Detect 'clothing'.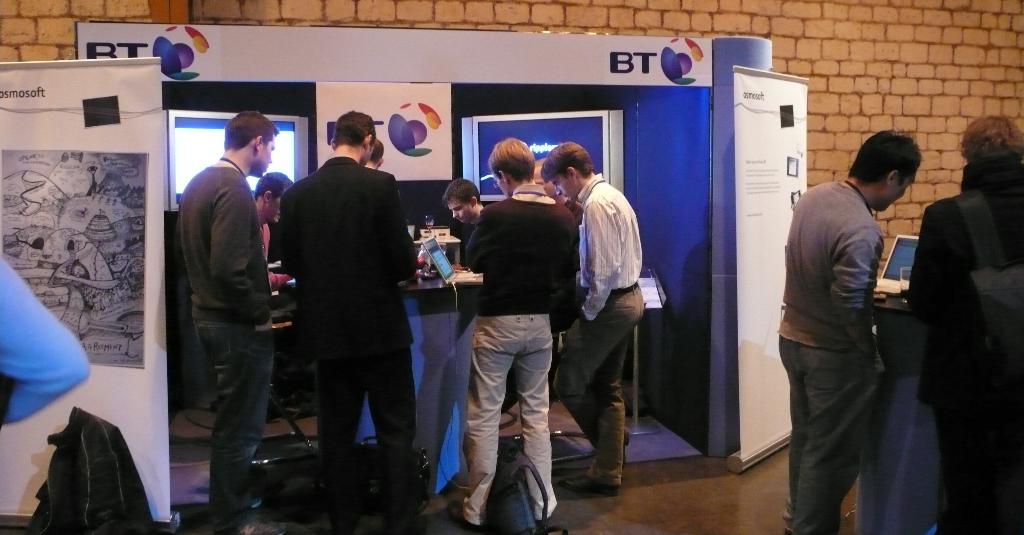
Detected at [778, 174, 886, 534].
